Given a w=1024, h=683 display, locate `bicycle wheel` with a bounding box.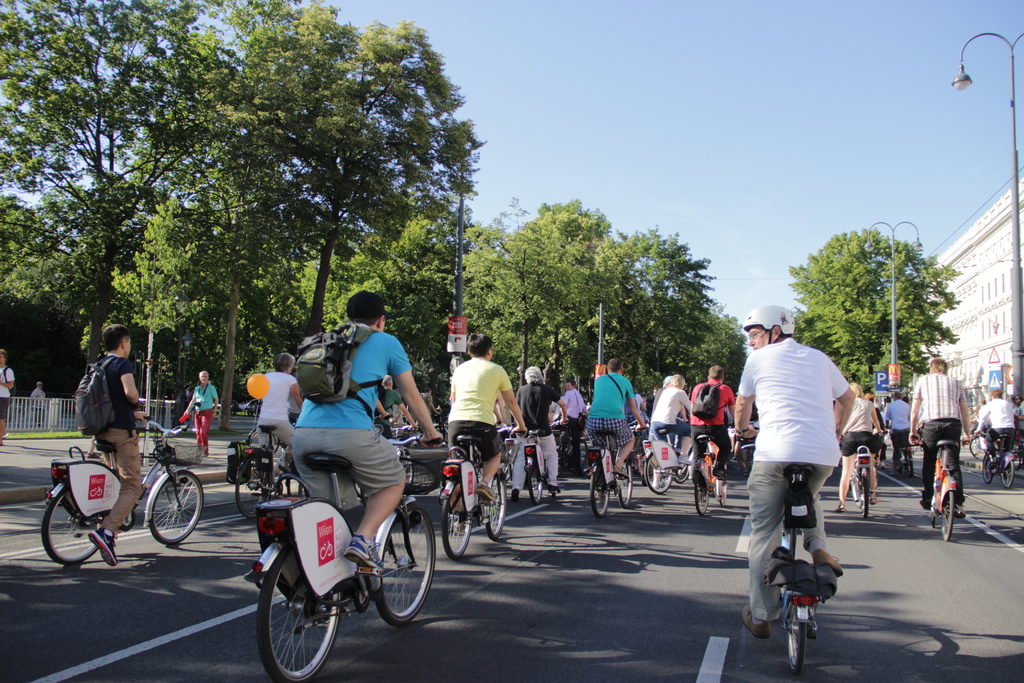
Located: l=393, t=447, r=418, b=493.
